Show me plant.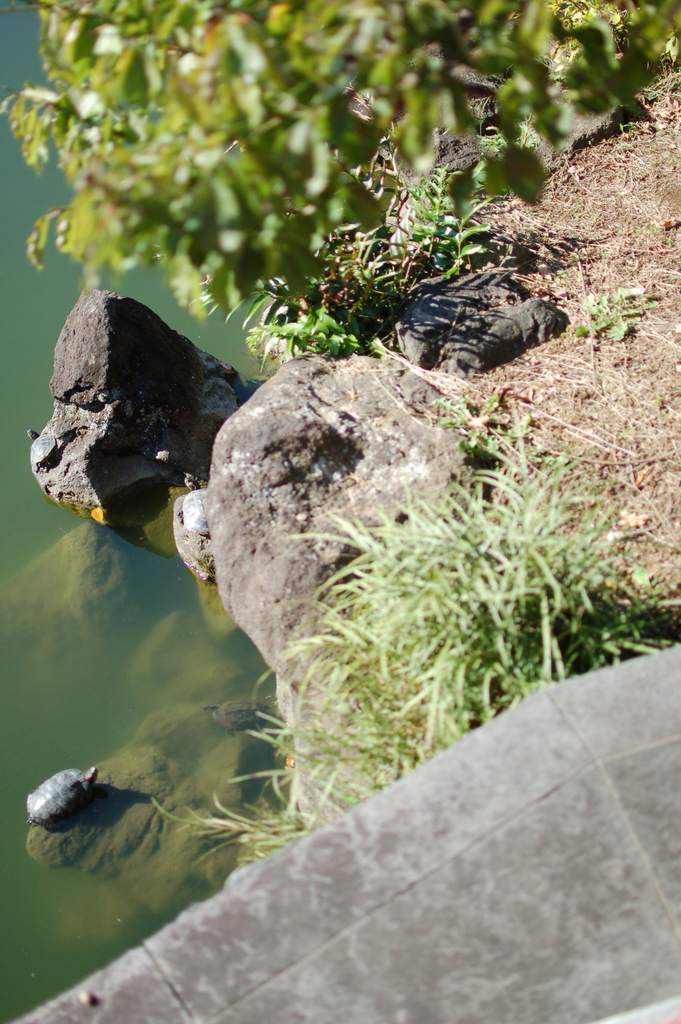
plant is here: (left=569, top=275, right=662, bottom=349).
